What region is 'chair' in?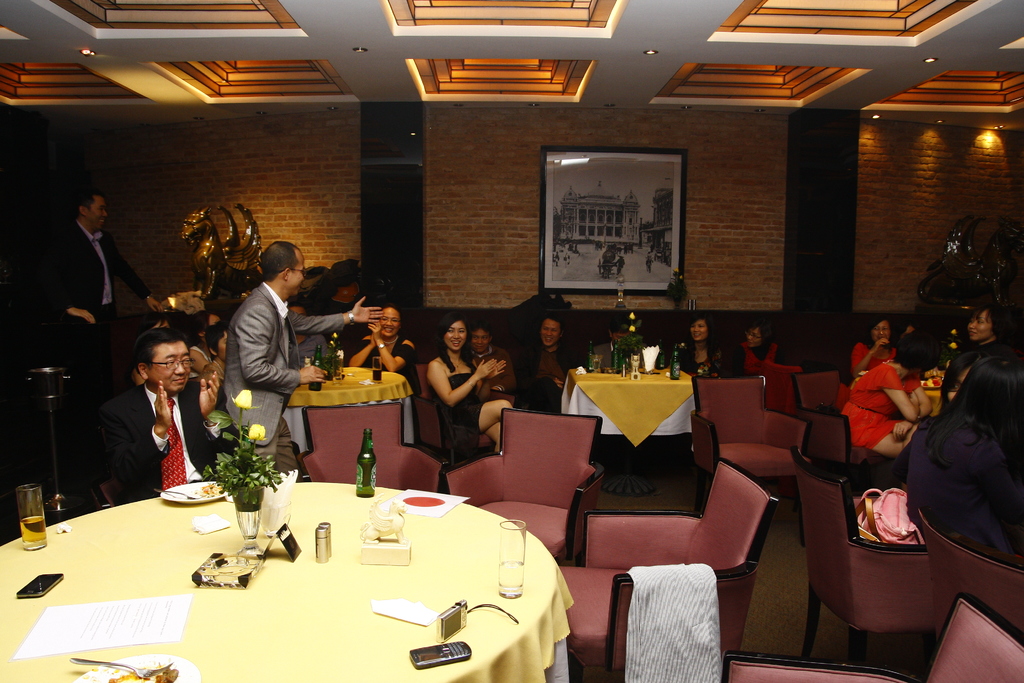
box(786, 446, 951, 667).
